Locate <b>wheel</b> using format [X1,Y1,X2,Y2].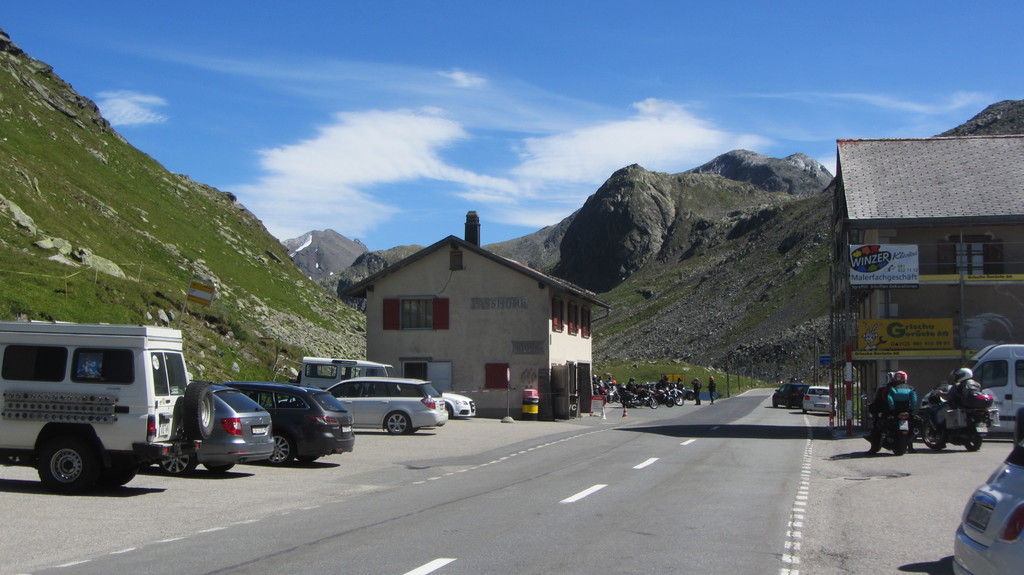
[390,413,409,435].
